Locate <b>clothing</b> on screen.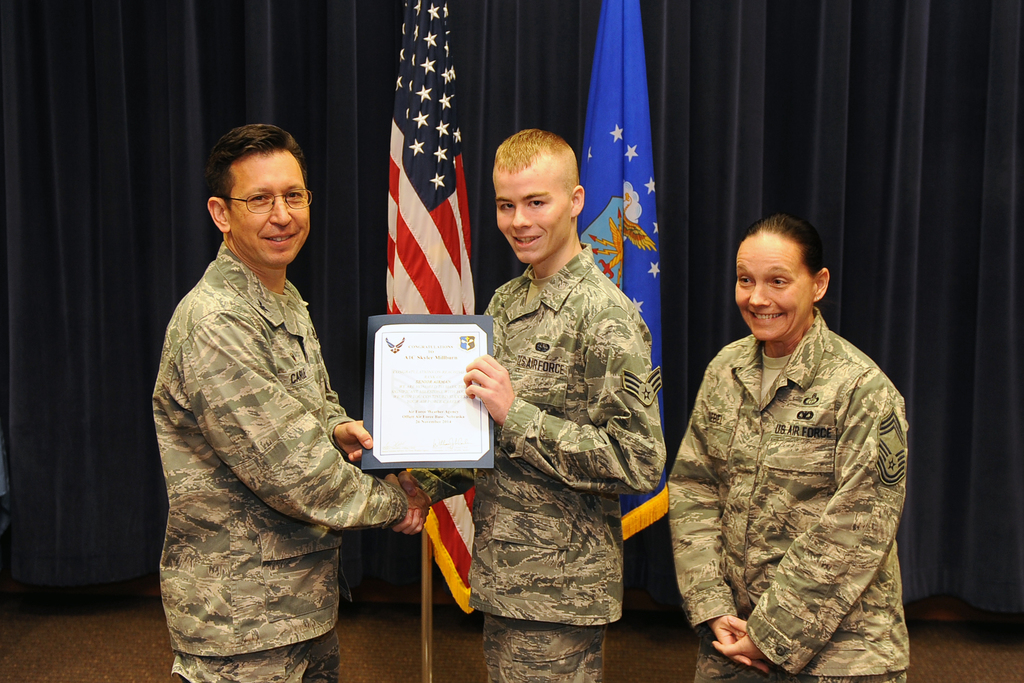
On screen at 669 311 913 682.
